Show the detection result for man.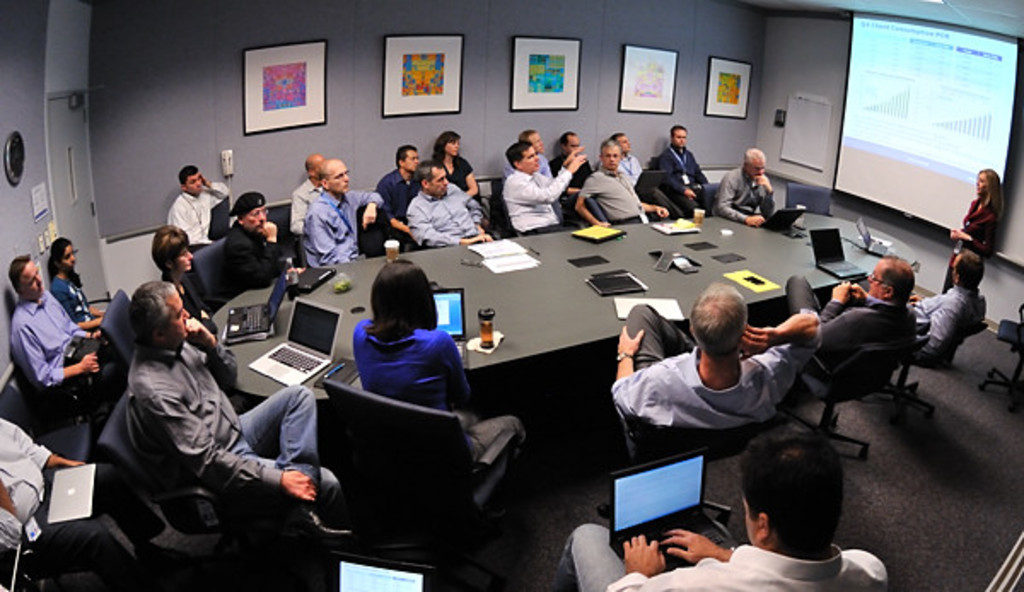
bbox=[500, 140, 585, 235].
